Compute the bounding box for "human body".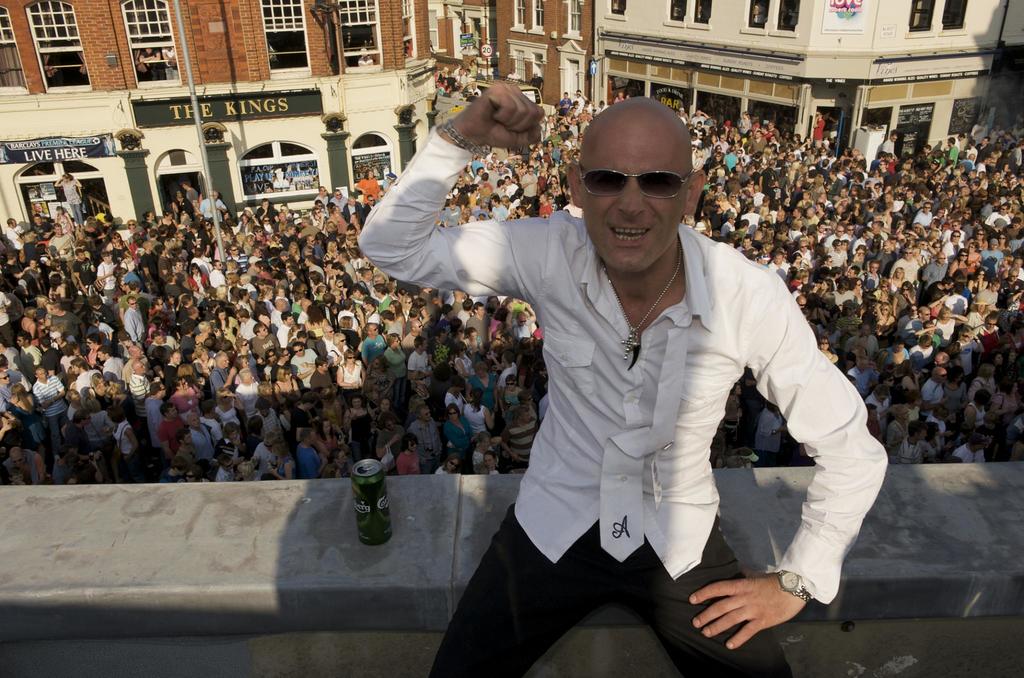
detection(569, 152, 577, 156).
